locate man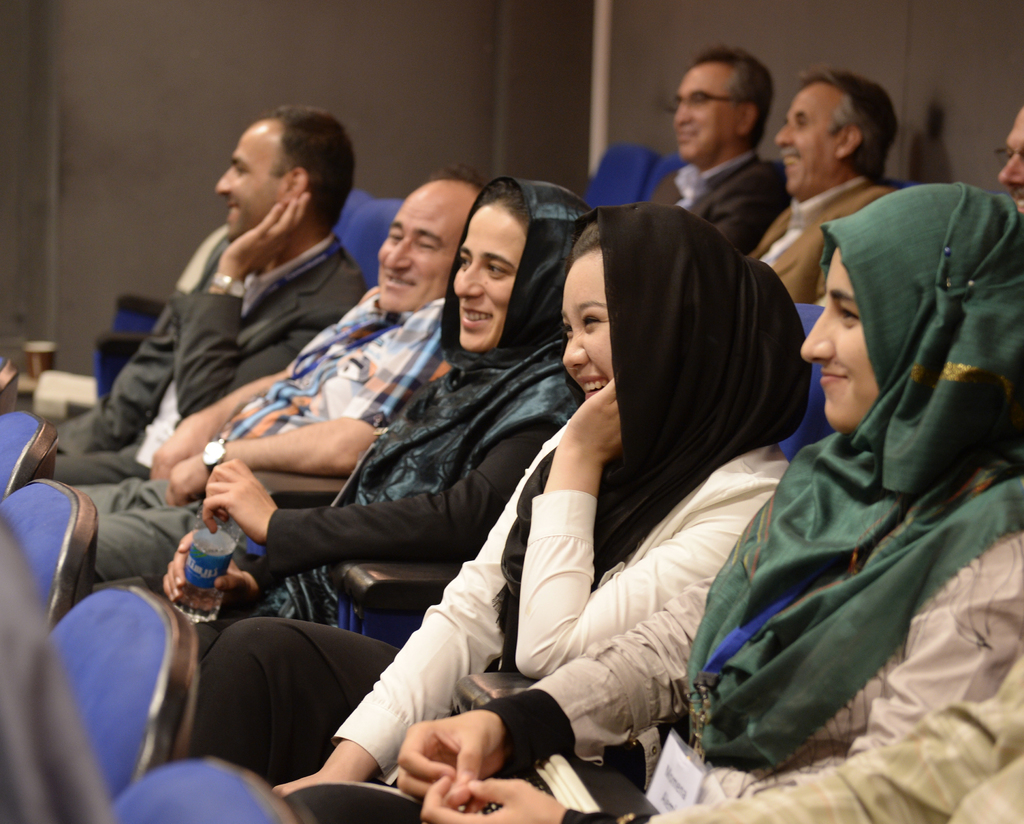
region(718, 66, 915, 318)
